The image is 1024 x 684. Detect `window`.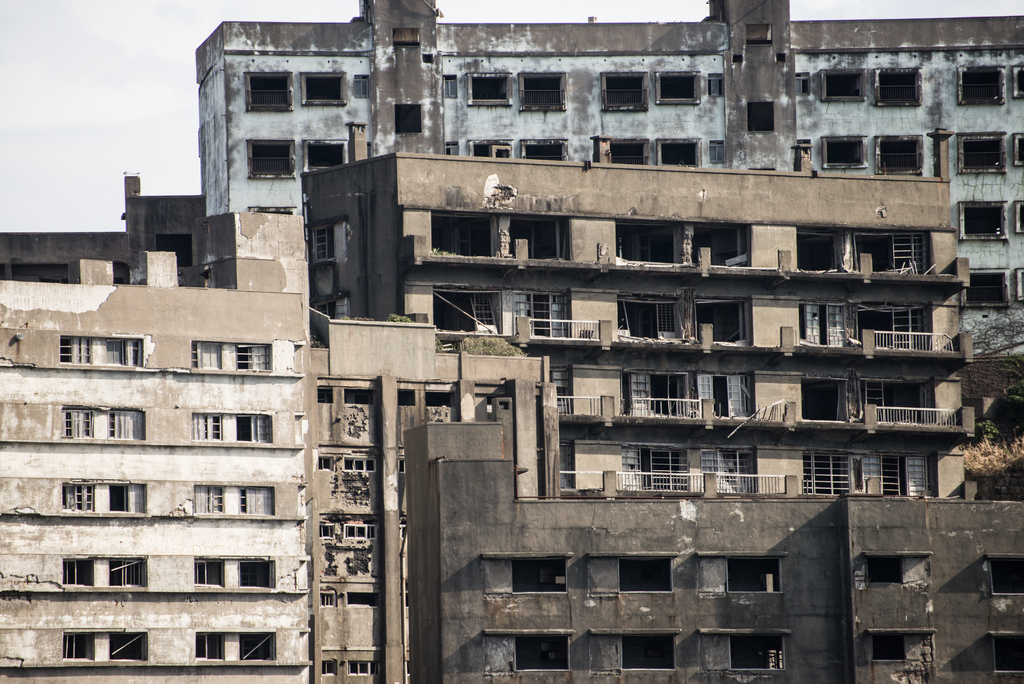
Detection: [988, 559, 1023, 594].
